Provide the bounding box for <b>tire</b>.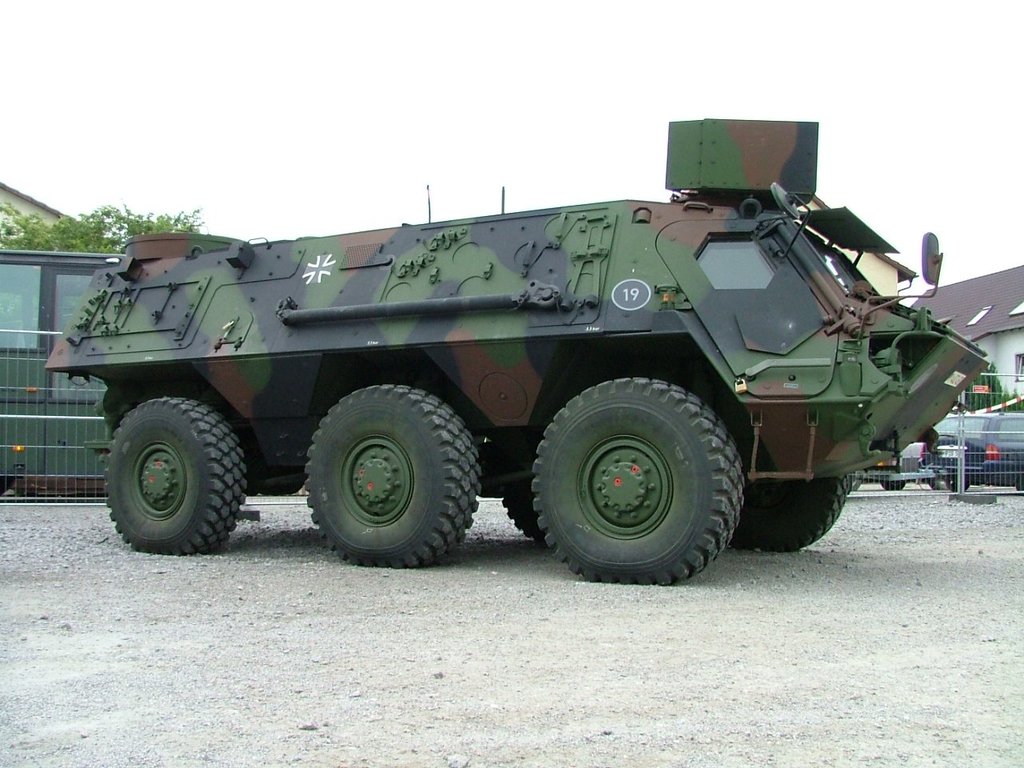
(254, 471, 307, 495).
